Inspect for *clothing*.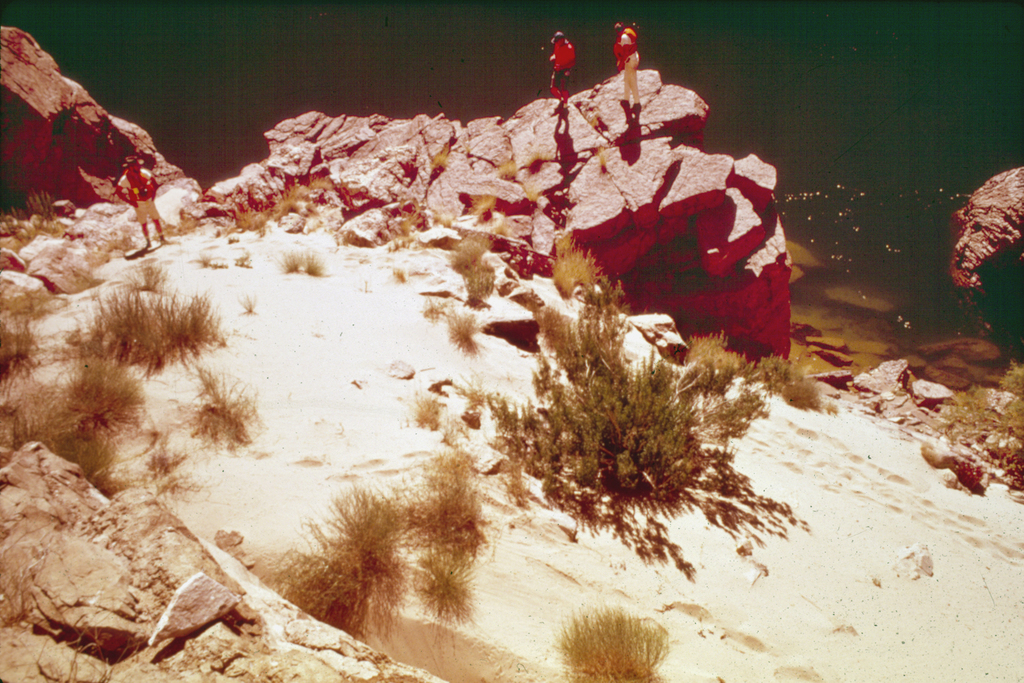
Inspection: (x1=117, y1=168, x2=152, y2=229).
